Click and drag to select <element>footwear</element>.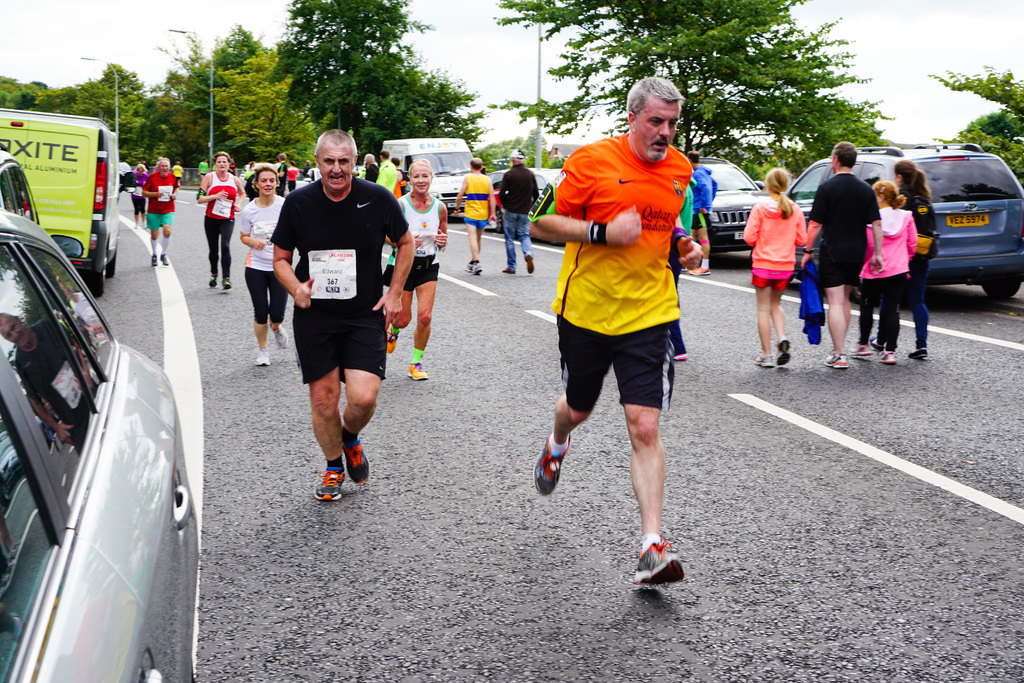
Selection: bbox=(761, 357, 771, 367).
